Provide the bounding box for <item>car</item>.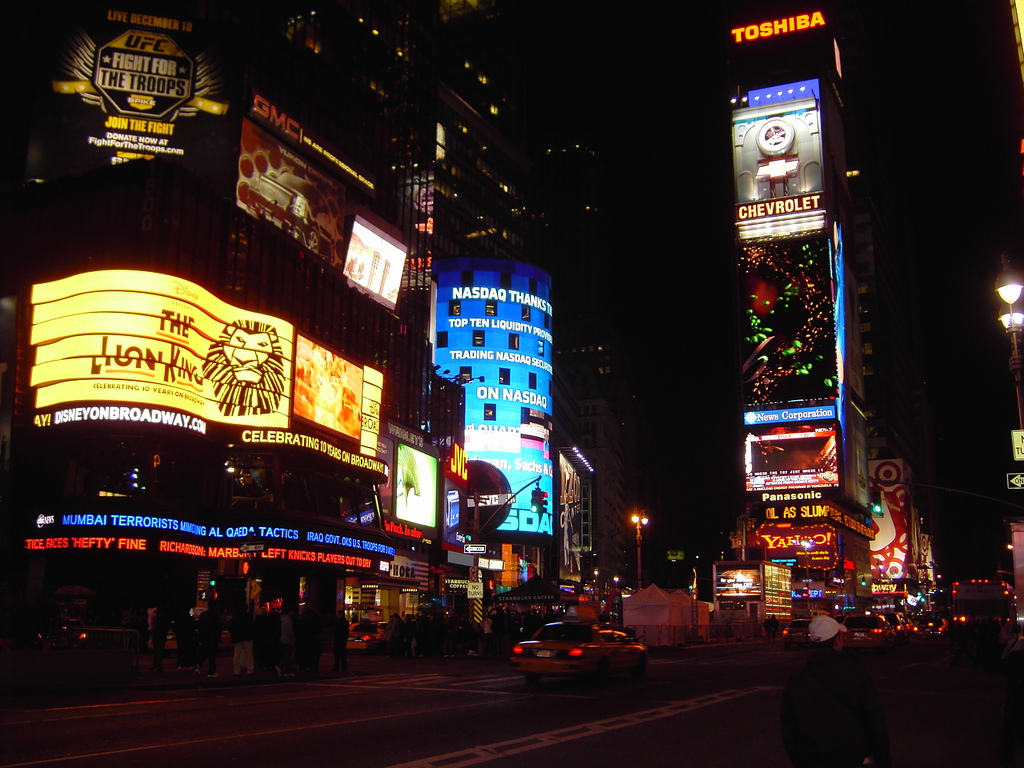
511 621 648 685.
